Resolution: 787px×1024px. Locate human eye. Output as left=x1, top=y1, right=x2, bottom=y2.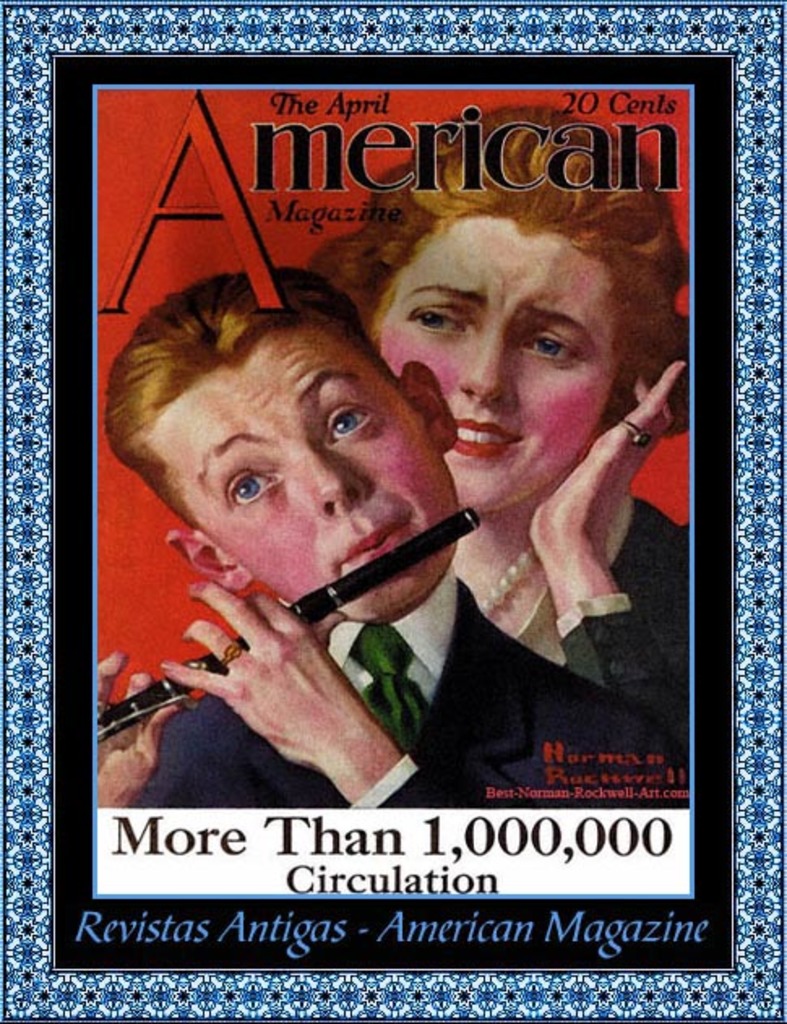
left=401, top=305, right=477, bottom=338.
